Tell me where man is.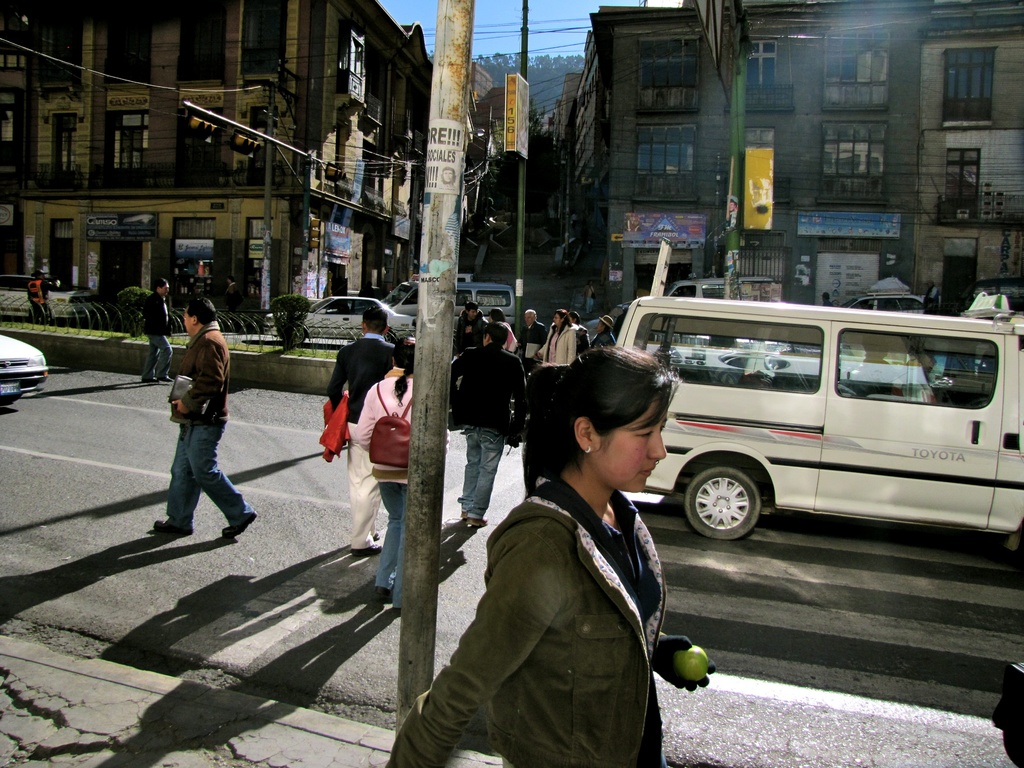
man is at left=446, top=299, right=484, bottom=366.
